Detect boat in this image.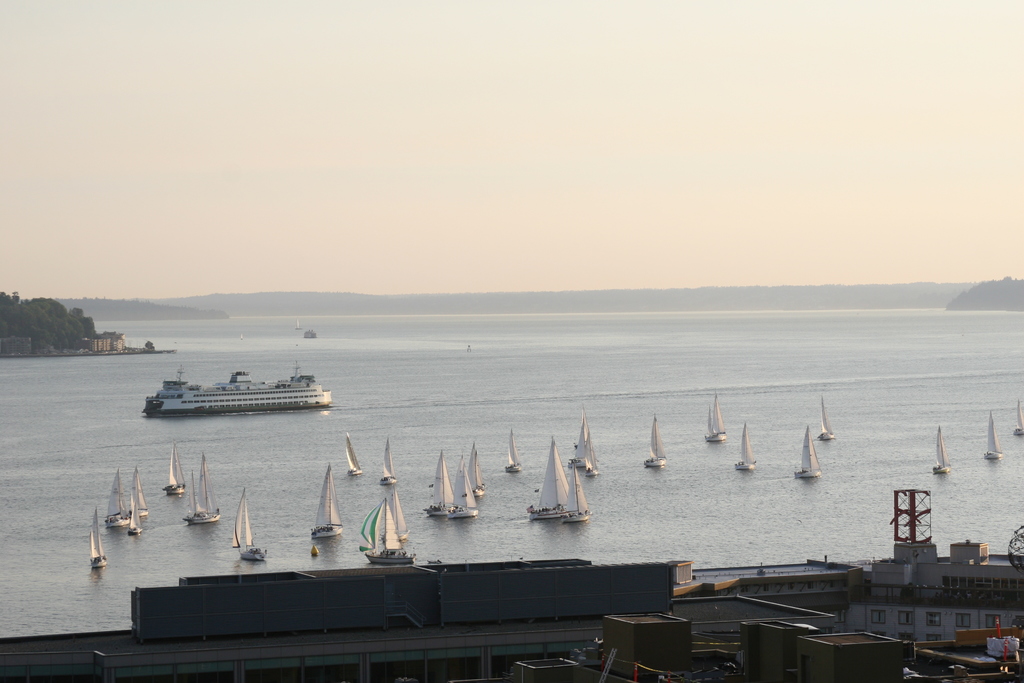
Detection: (932,426,950,476).
